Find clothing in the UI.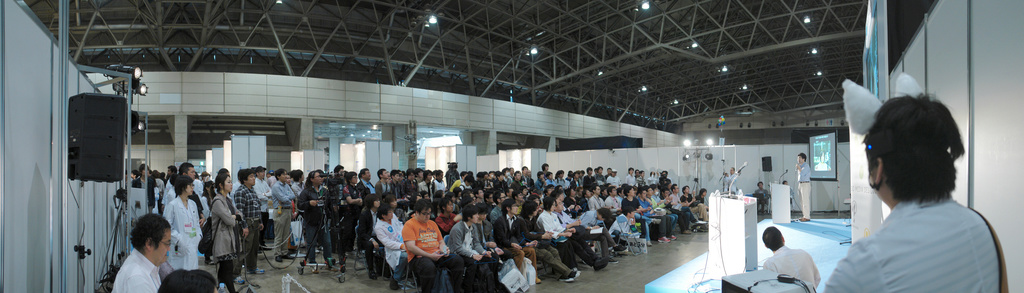
UI element at {"x1": 403, "y1": 212, "x2": 457, "y2": 275}.
